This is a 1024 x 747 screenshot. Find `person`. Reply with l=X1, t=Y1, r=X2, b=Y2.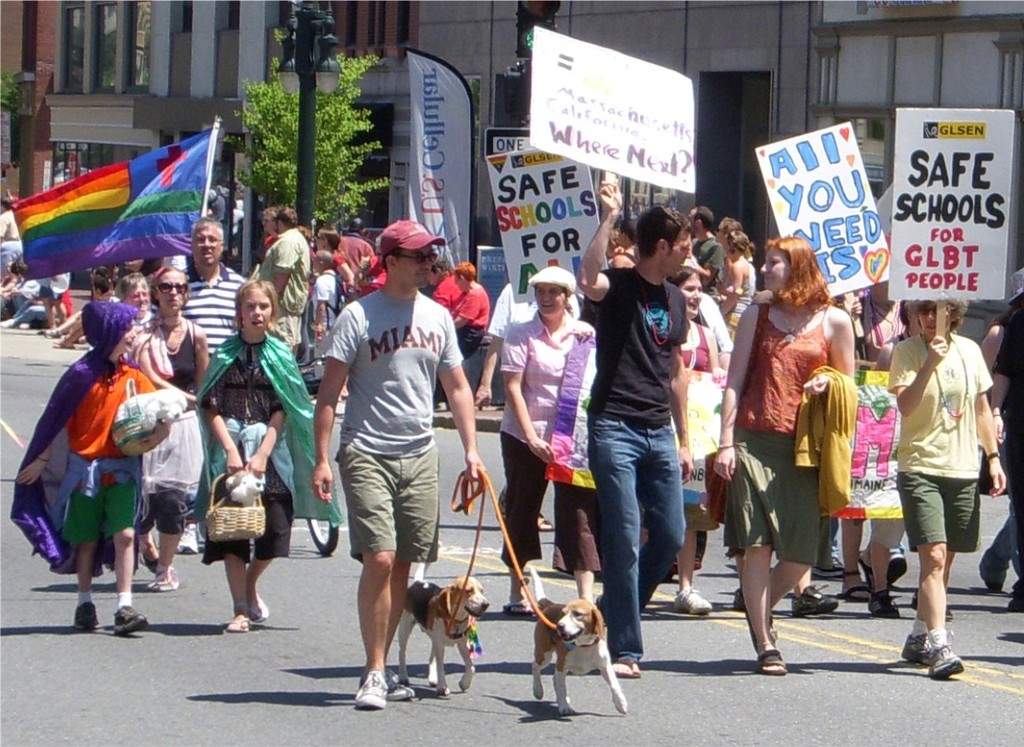
l=191, t=280, r=297, b=632.
